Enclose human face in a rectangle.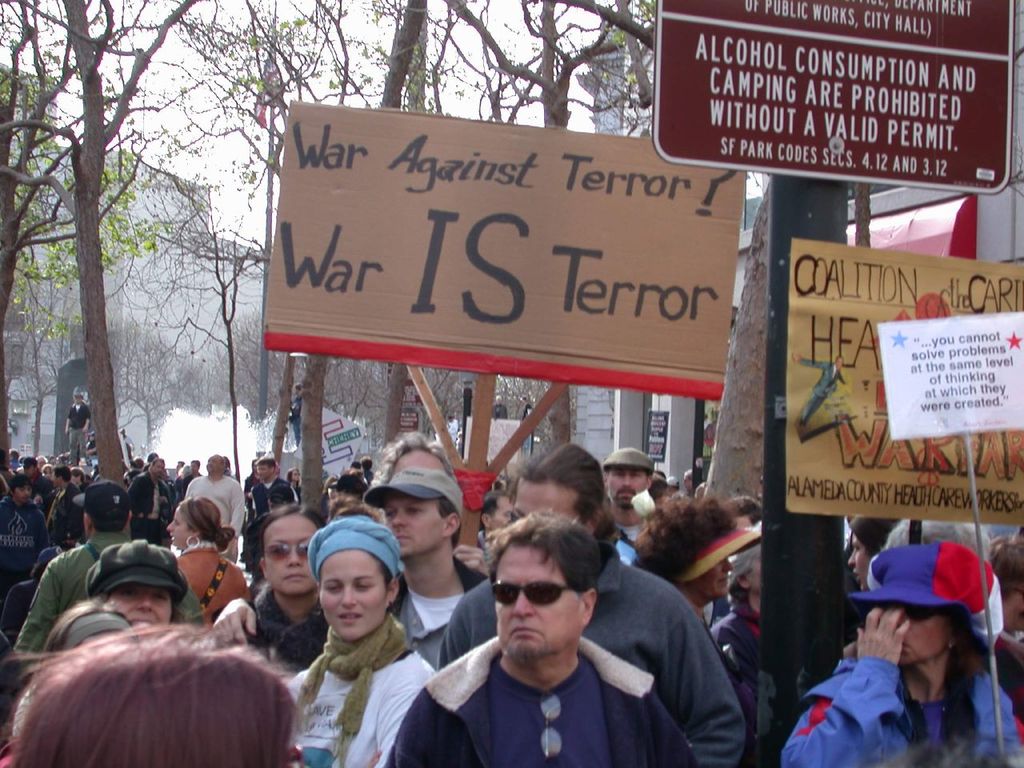
select_region(165, 509, 194, 545).
